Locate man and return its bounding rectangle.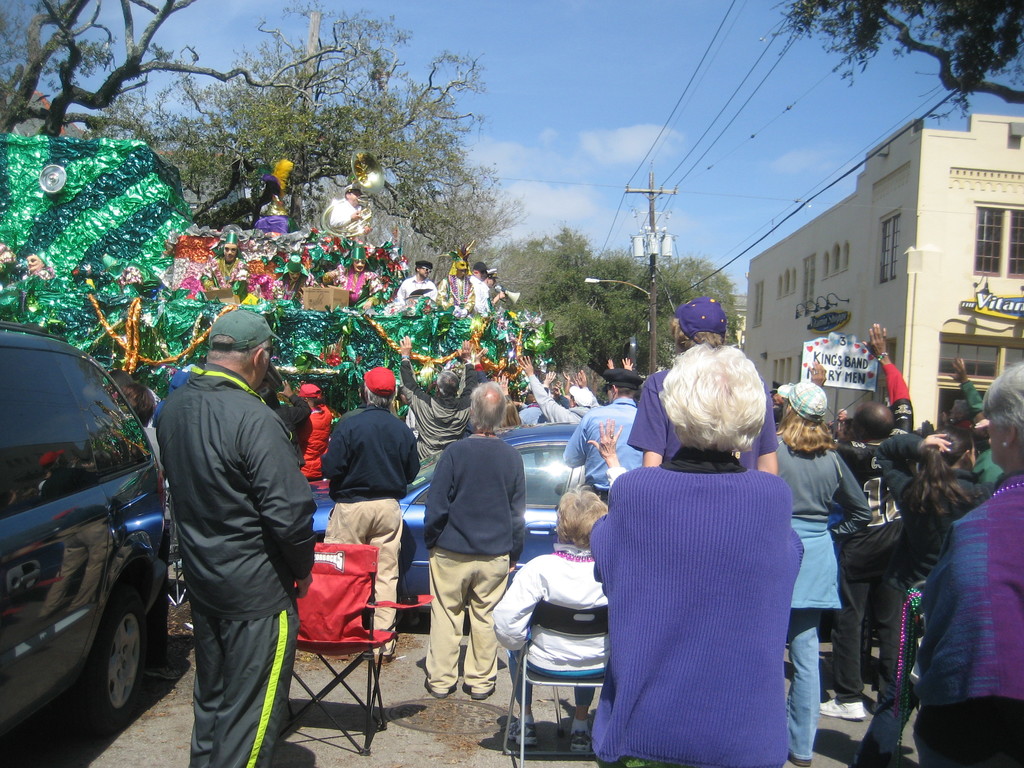
{"left": 555, "top": 367, "right": 650, "bottom": 501}.
